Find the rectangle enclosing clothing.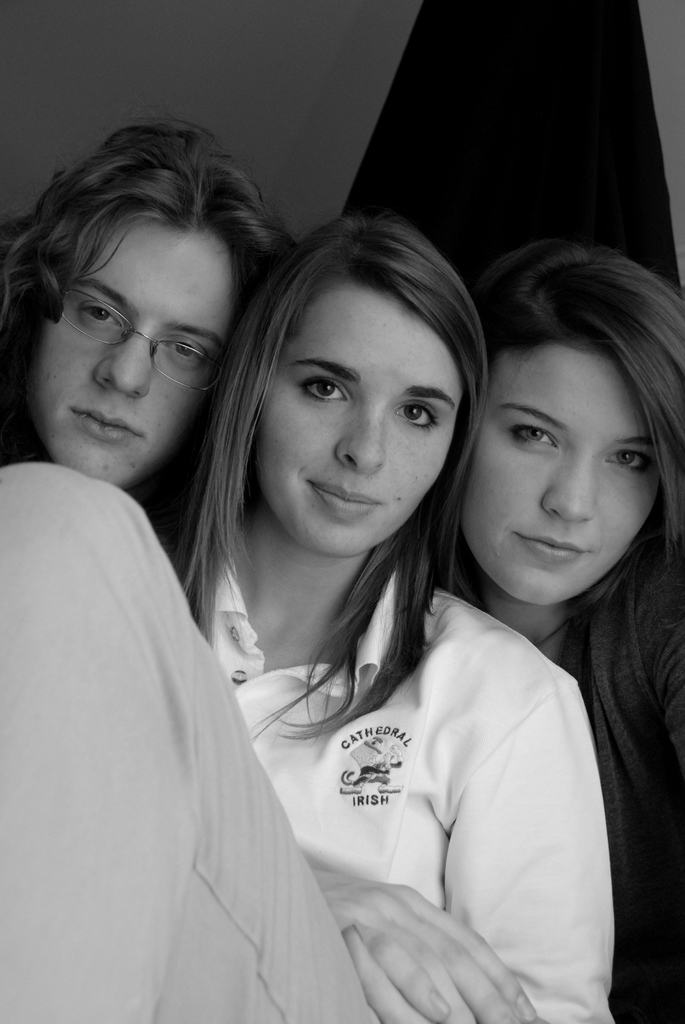
180, 531, 614, 993.
